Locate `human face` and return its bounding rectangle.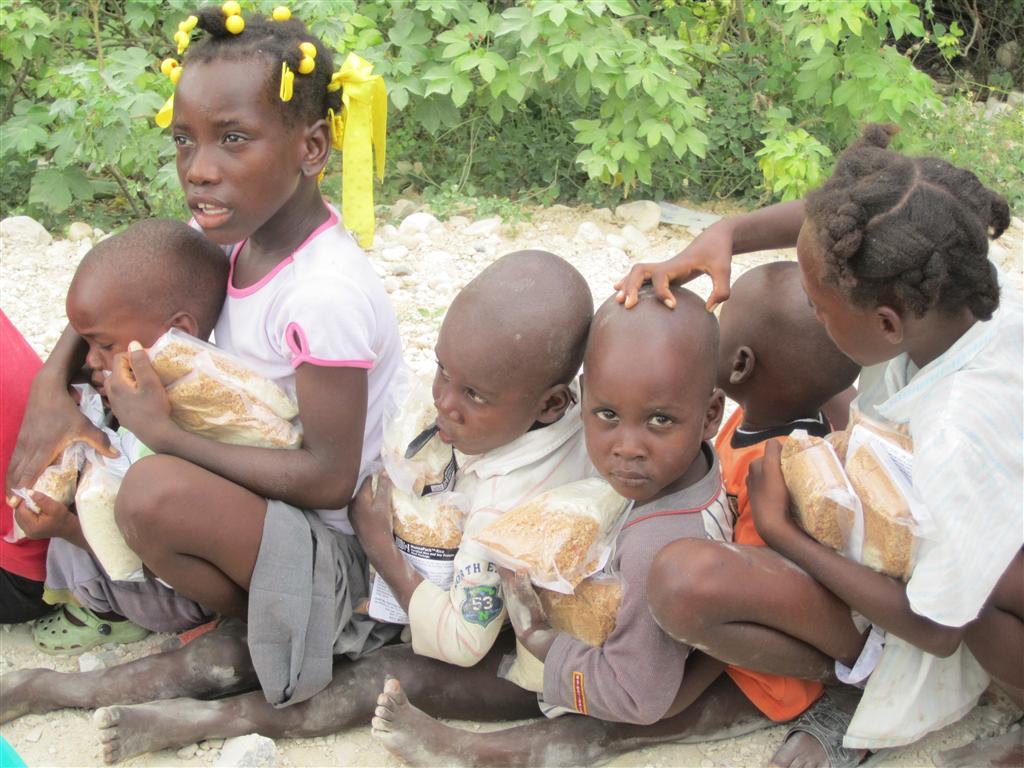
[left=167, top=61, right=305, bottom=244].
